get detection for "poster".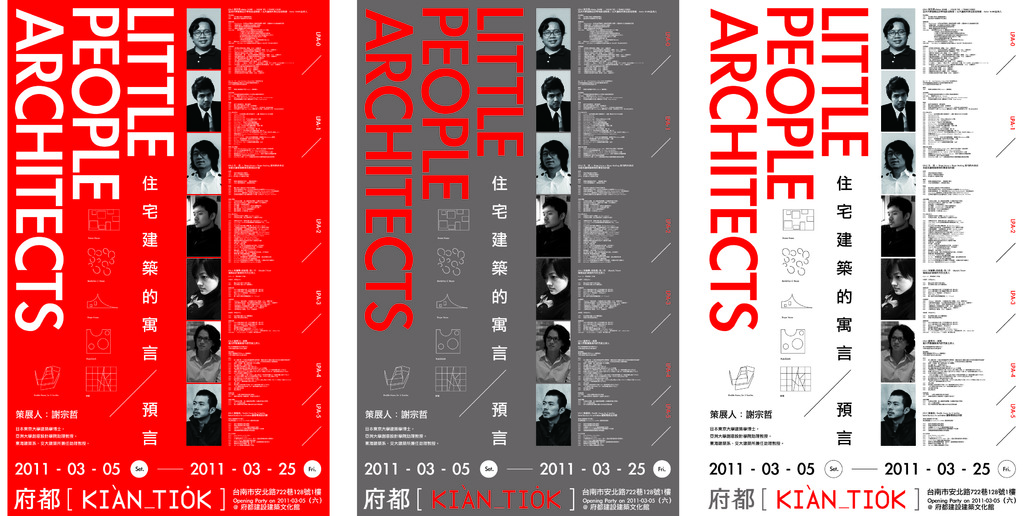
Detection: locate(0, 0, 337, 515).
